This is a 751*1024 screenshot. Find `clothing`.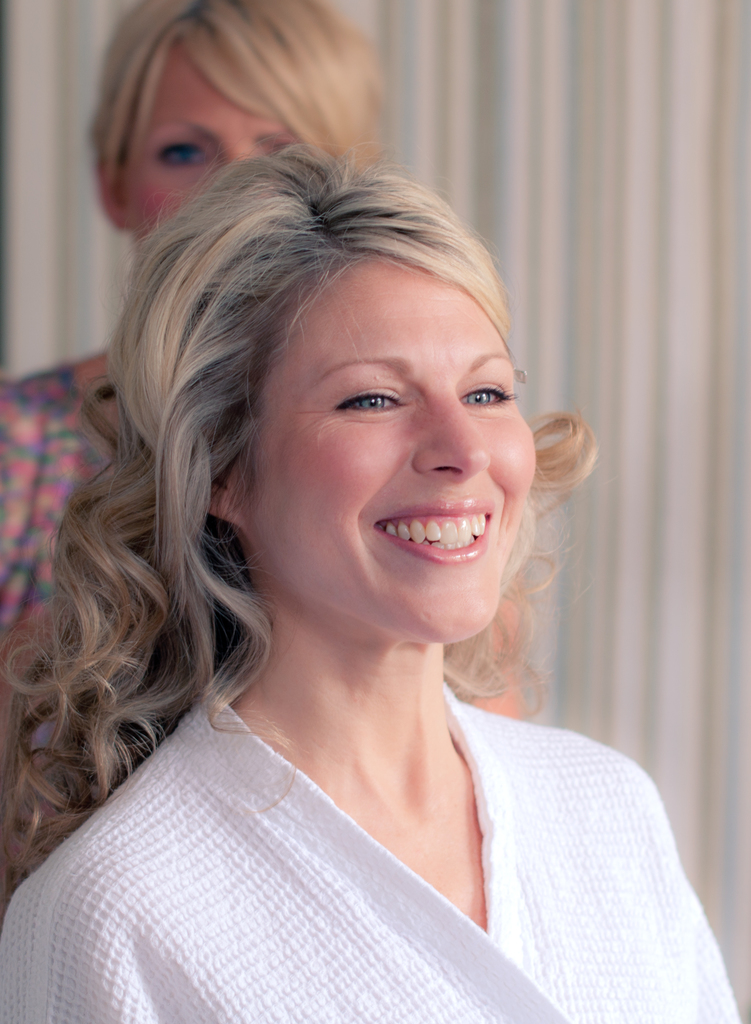
Bounding box: <box>0,340,539,899</box>.
